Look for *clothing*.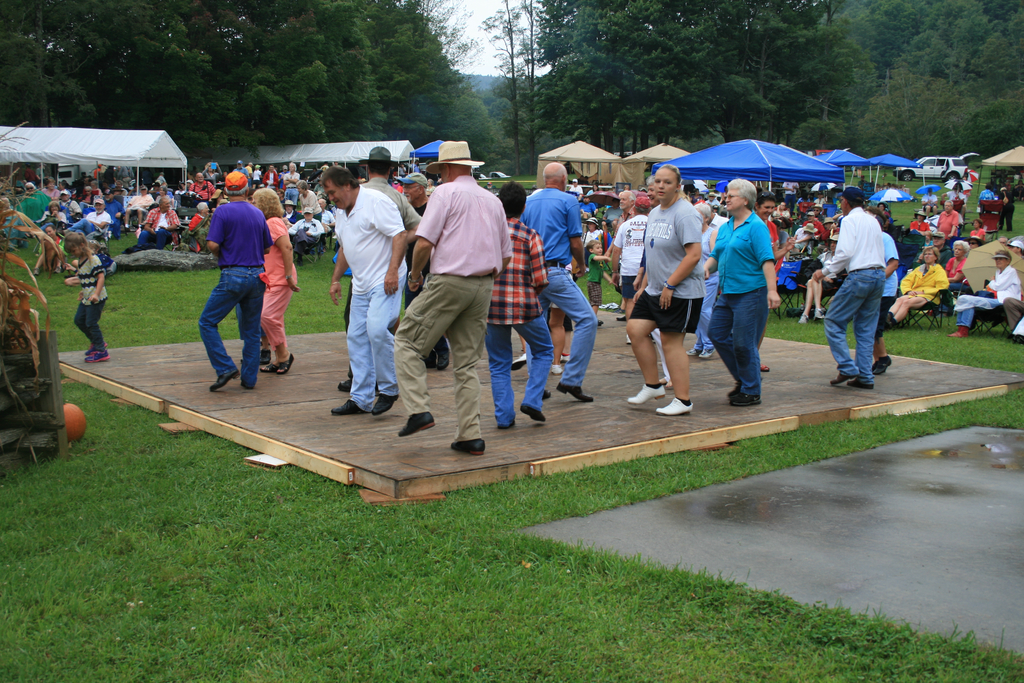
Found: x1=196 y1=259 x2=264 y2=398.
